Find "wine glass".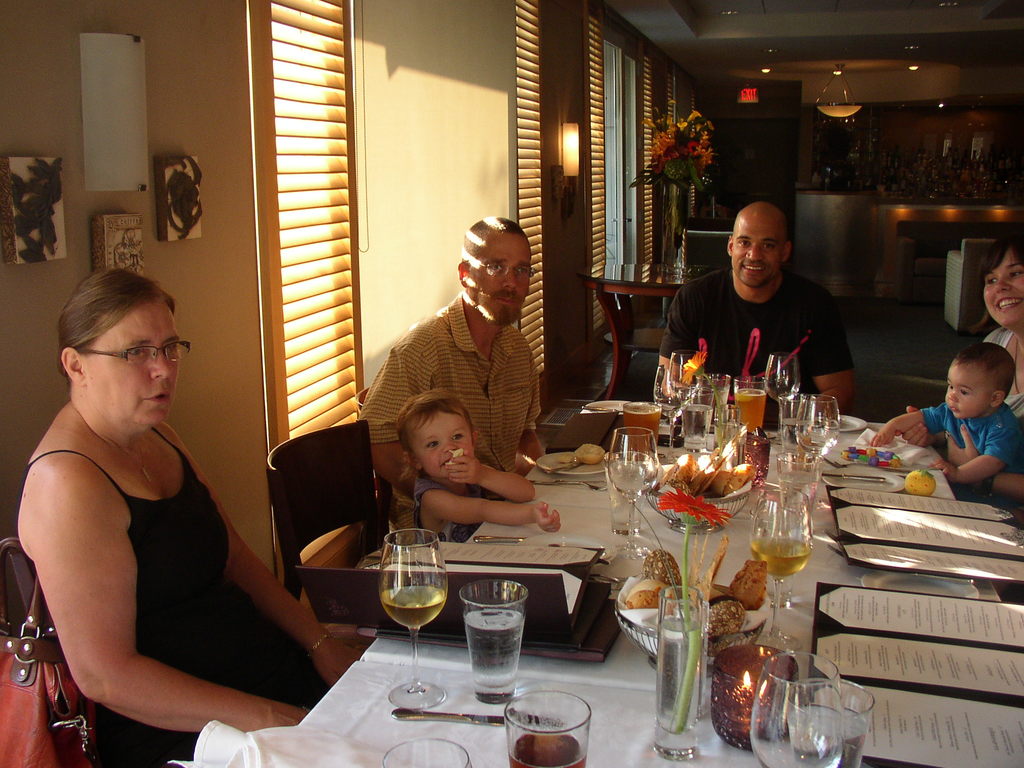
x1=794, y1=392, x2=838, y2=454.
